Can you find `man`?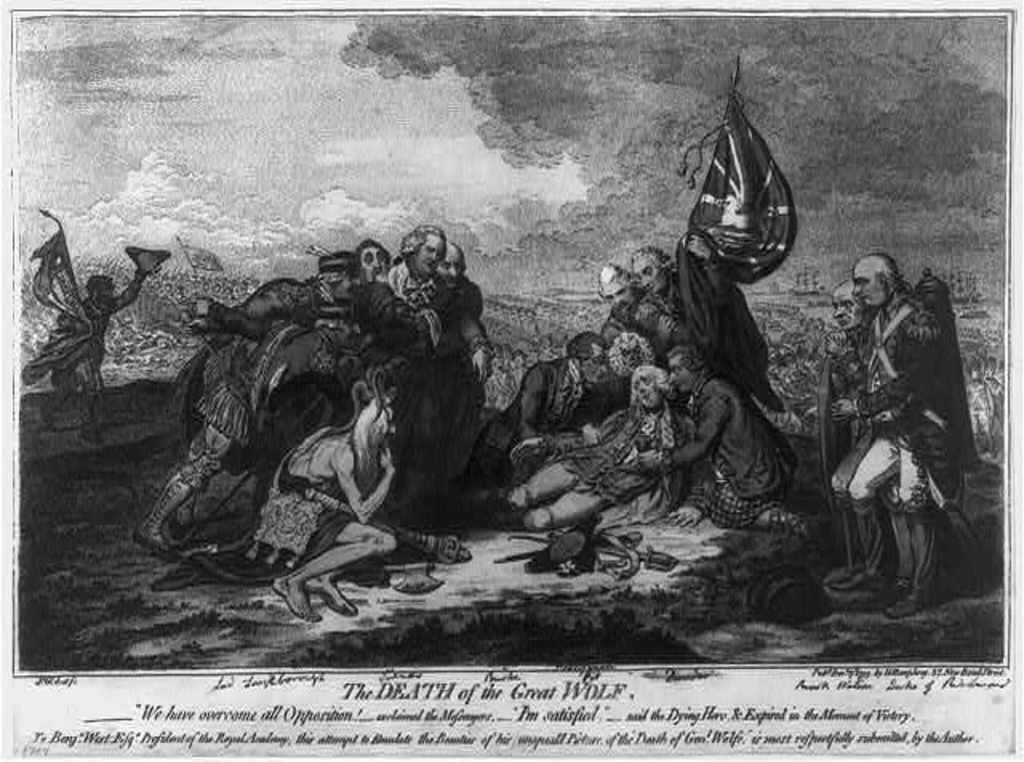
Yes, bounding box: crop(827, 283, 874, 592).
